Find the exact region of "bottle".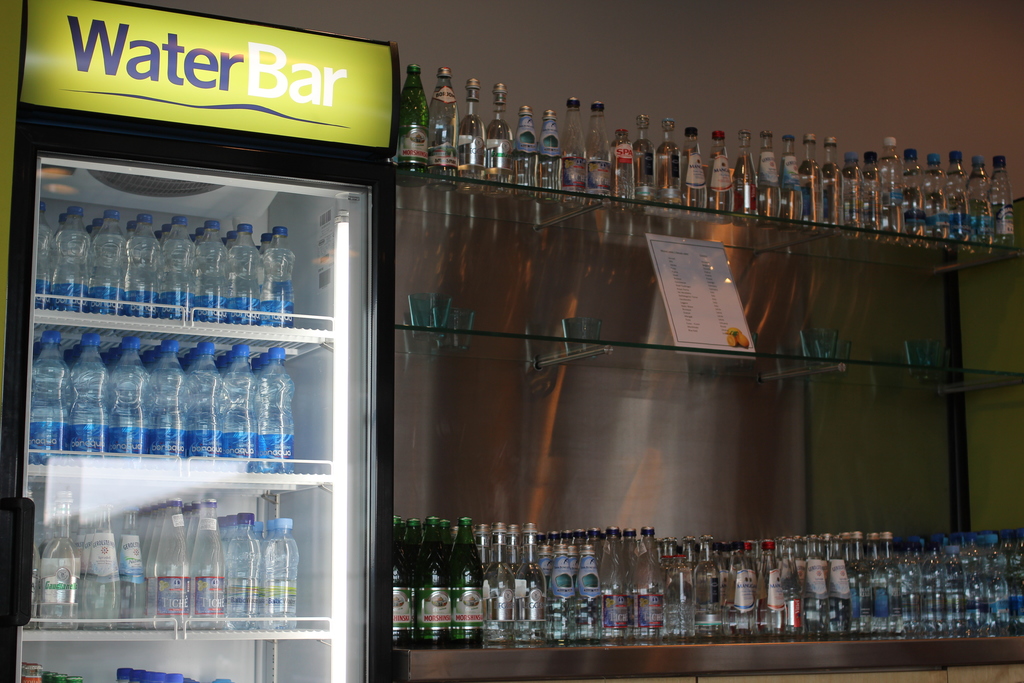
Exact region: <bbox>820, 138, 846, 227</bbox>.
